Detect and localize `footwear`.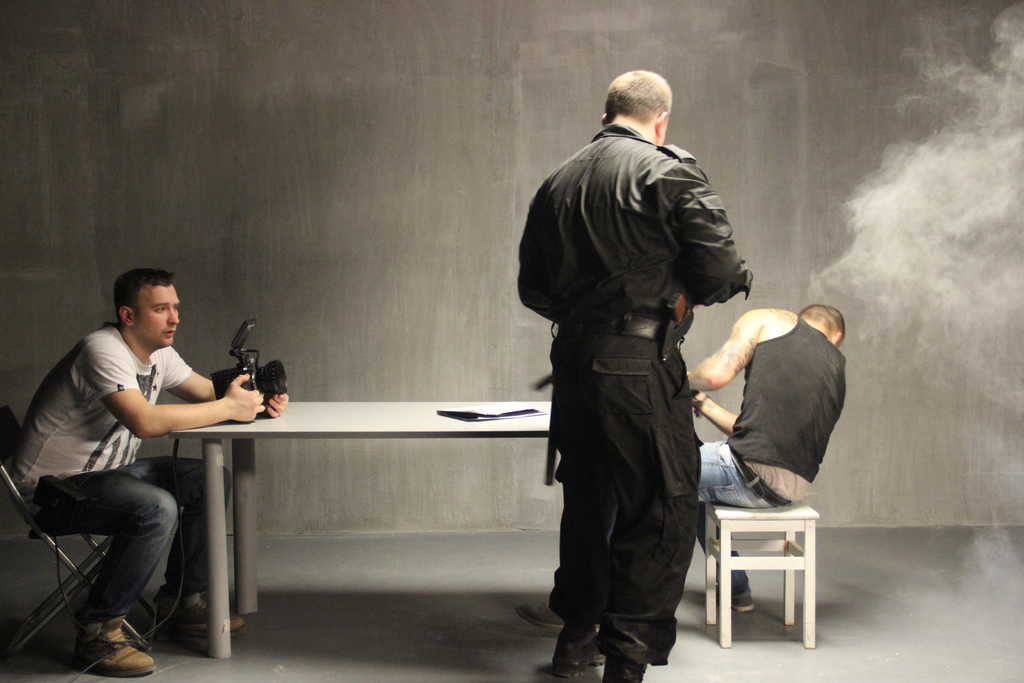
Localized at bbox=[80, 620, 150, 672].
